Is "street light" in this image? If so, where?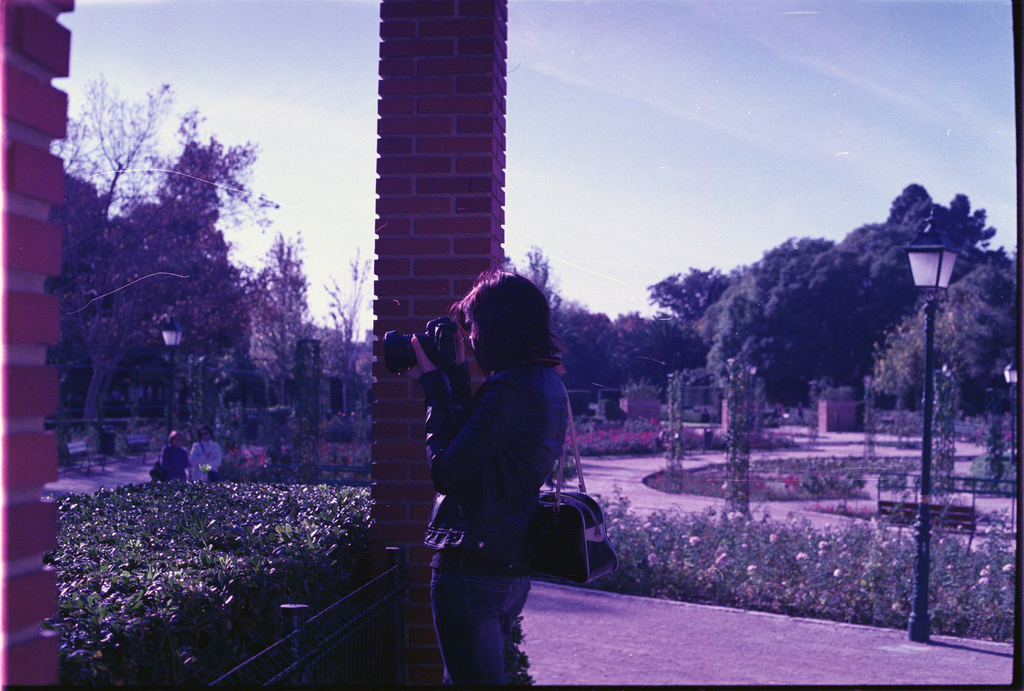
Yes, at x1=874, y1=229, x2=1002, y2=618.
